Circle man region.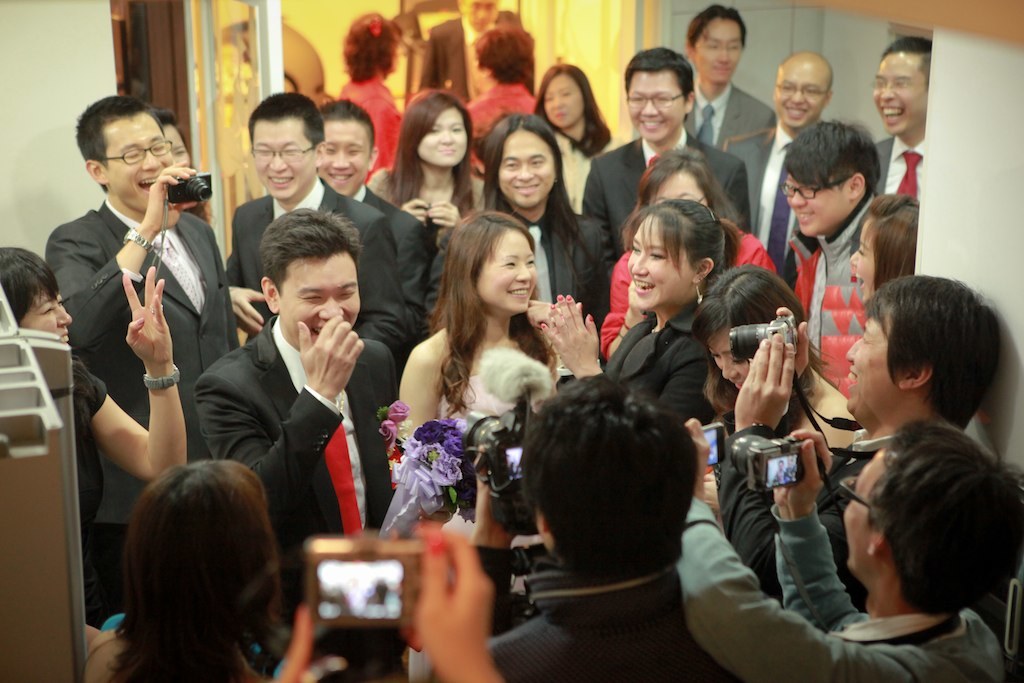
Region: <box>578,46,761,256</box>.
